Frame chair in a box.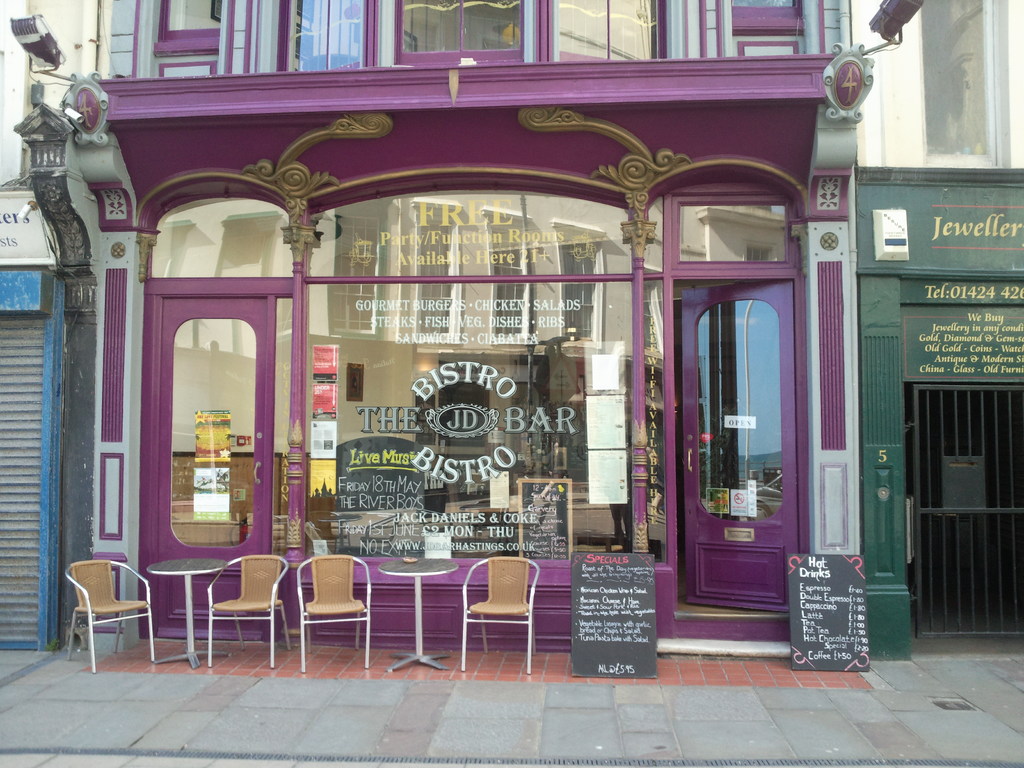
bbox=(204, 553, 294, 667).
